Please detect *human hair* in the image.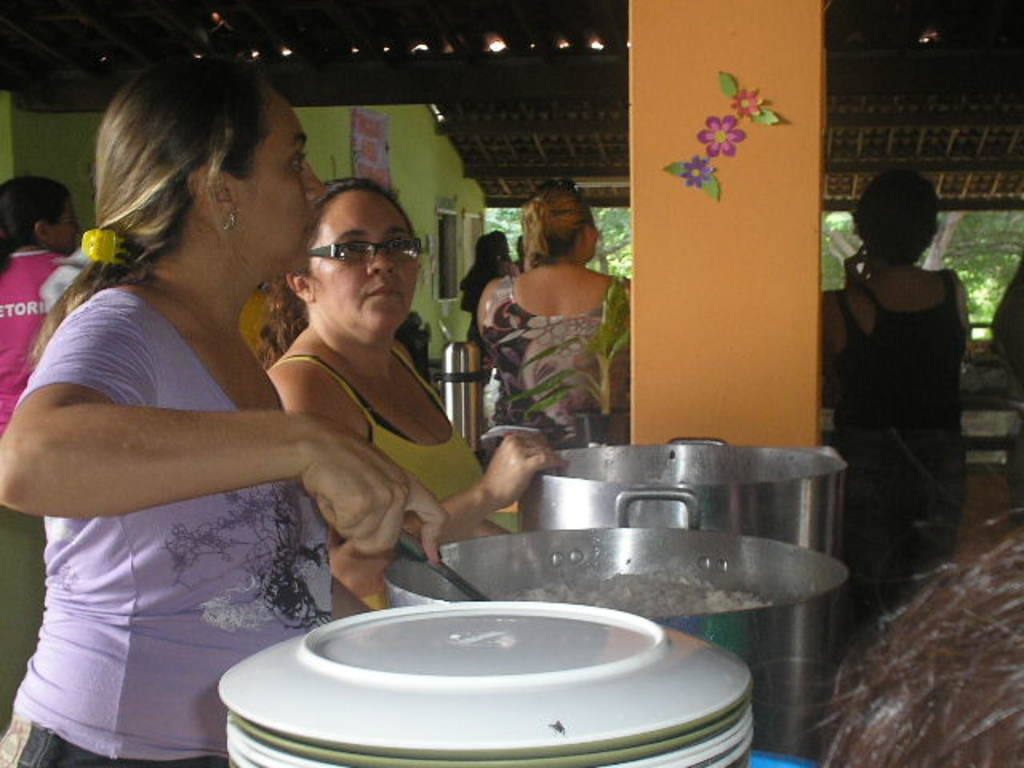
(left=517, top=178, right=594, bottom=269).
